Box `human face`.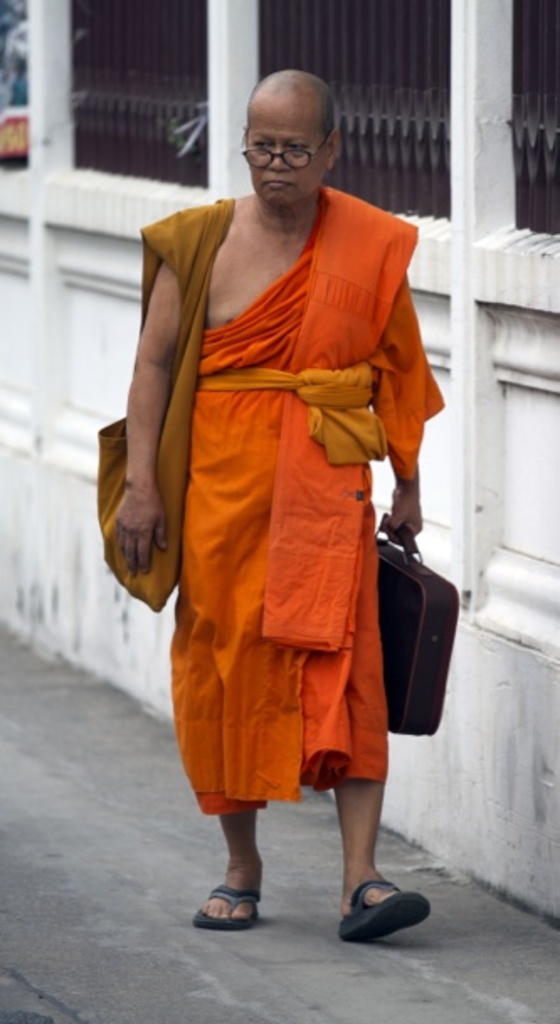
[x1=244, y1=103, x2=323, y2=202].
